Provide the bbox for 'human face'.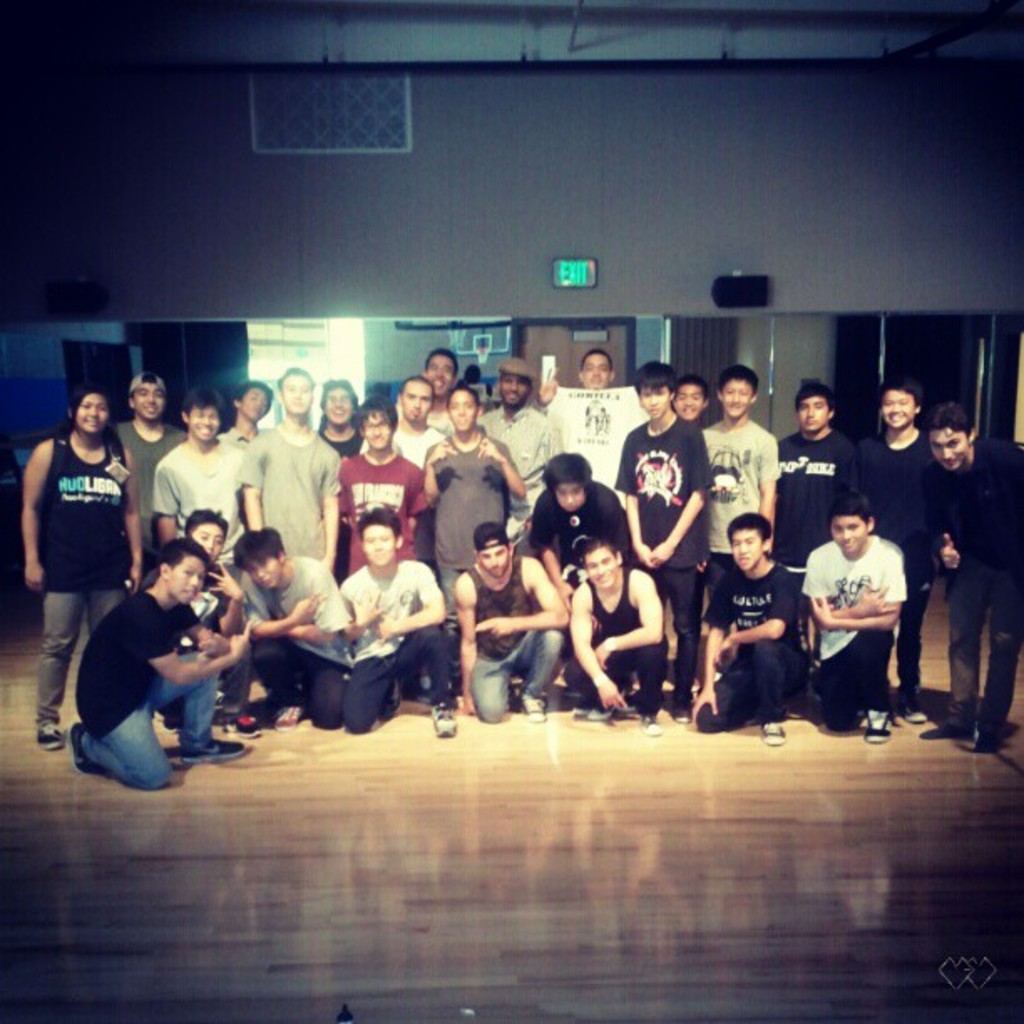
Rect(557, 479, 587, 515).
